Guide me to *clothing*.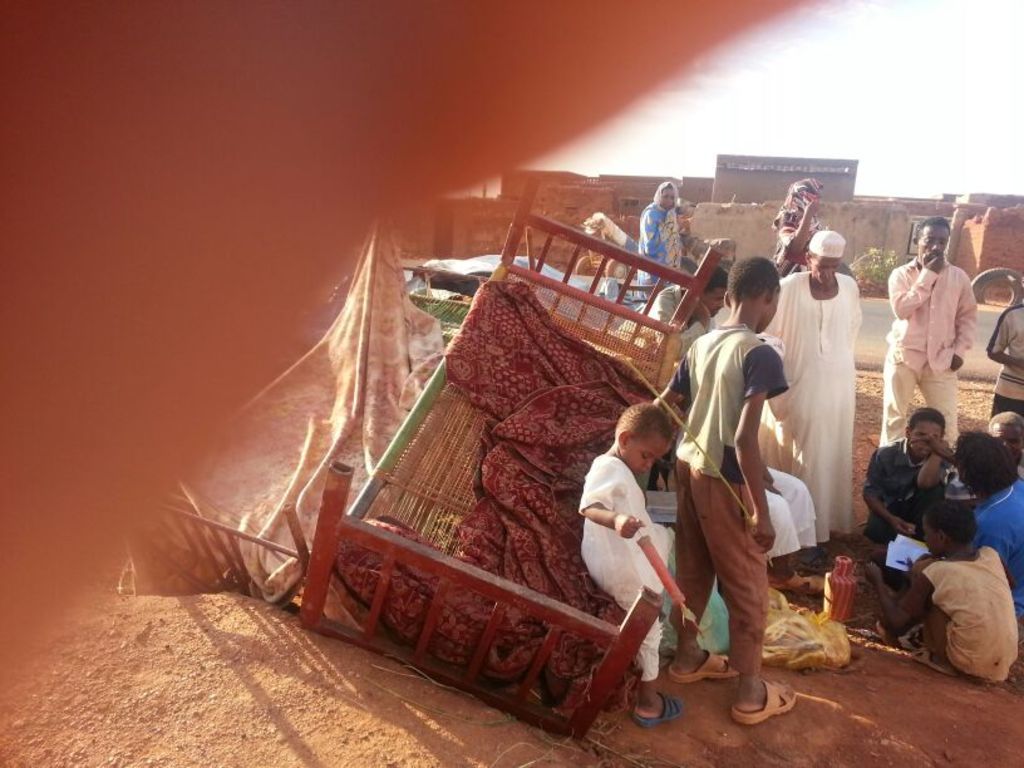
Guidance: crop(983, 301, 1023, 418).
